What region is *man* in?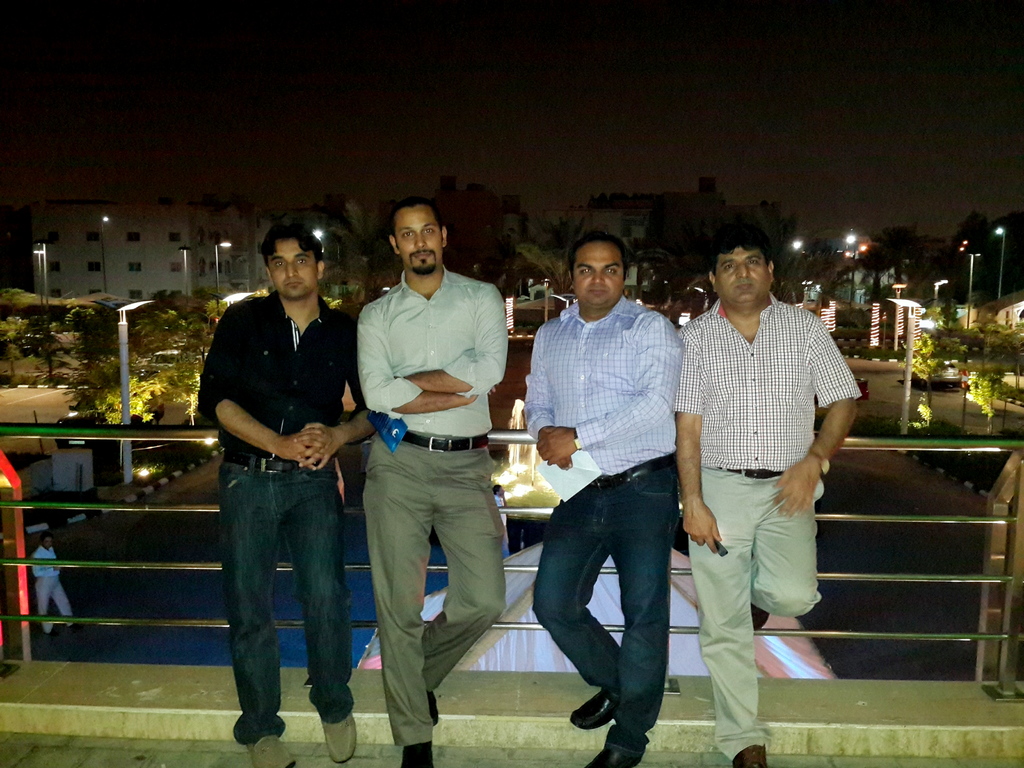
bbox(525, 227, 683, 767).
